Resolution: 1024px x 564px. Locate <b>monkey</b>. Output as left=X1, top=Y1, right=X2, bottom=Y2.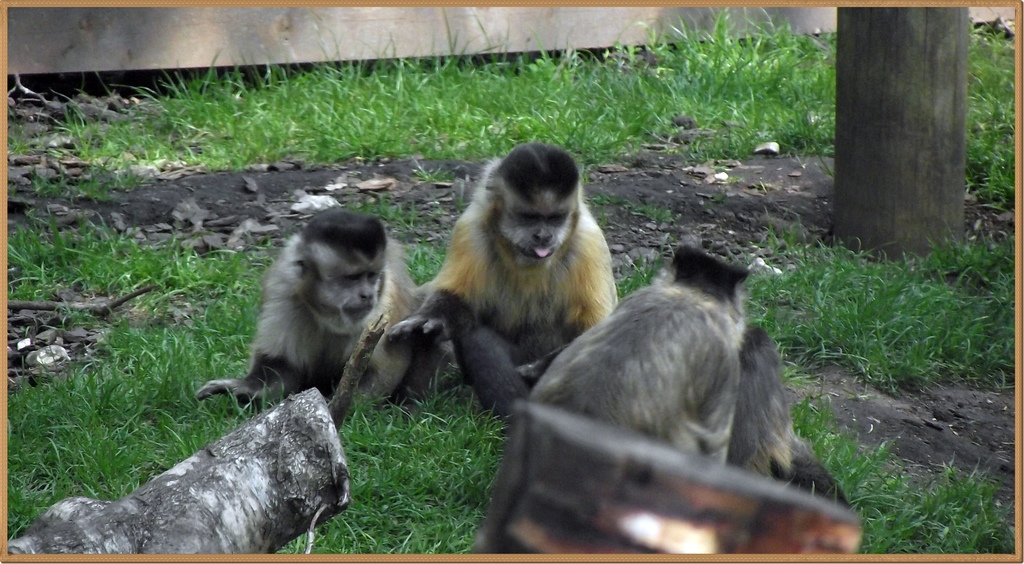
left=184, top=198, right=421, bottom=418.
